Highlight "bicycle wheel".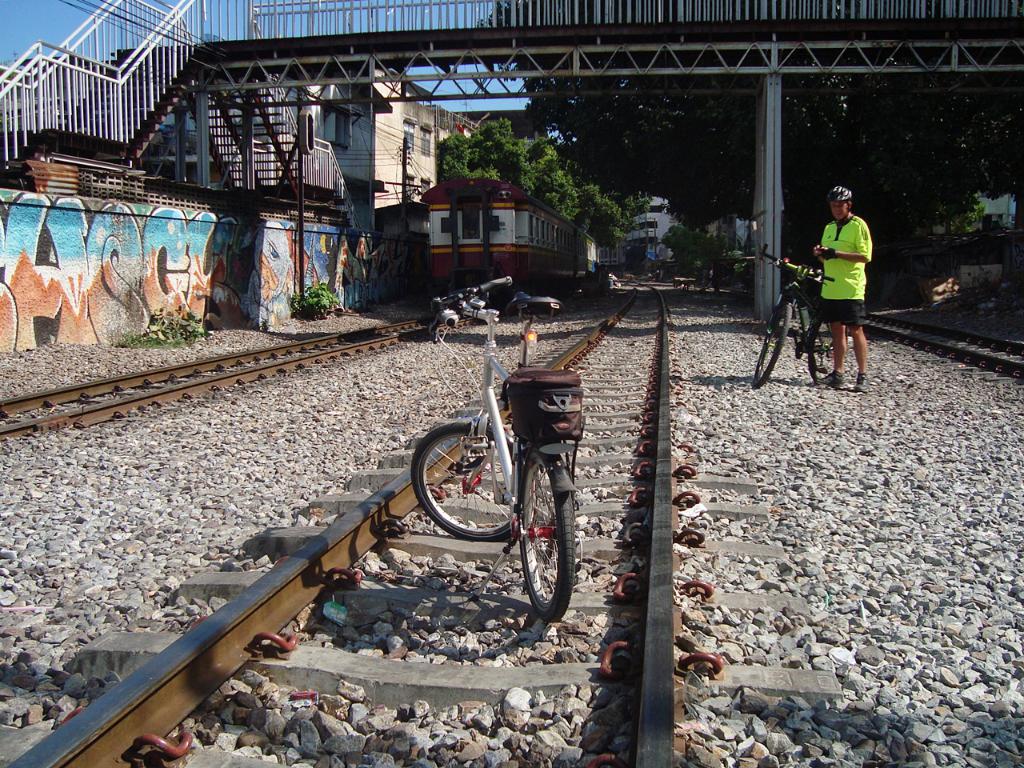
Highlighted region: <region>809, 314, 837, 382</region>.
